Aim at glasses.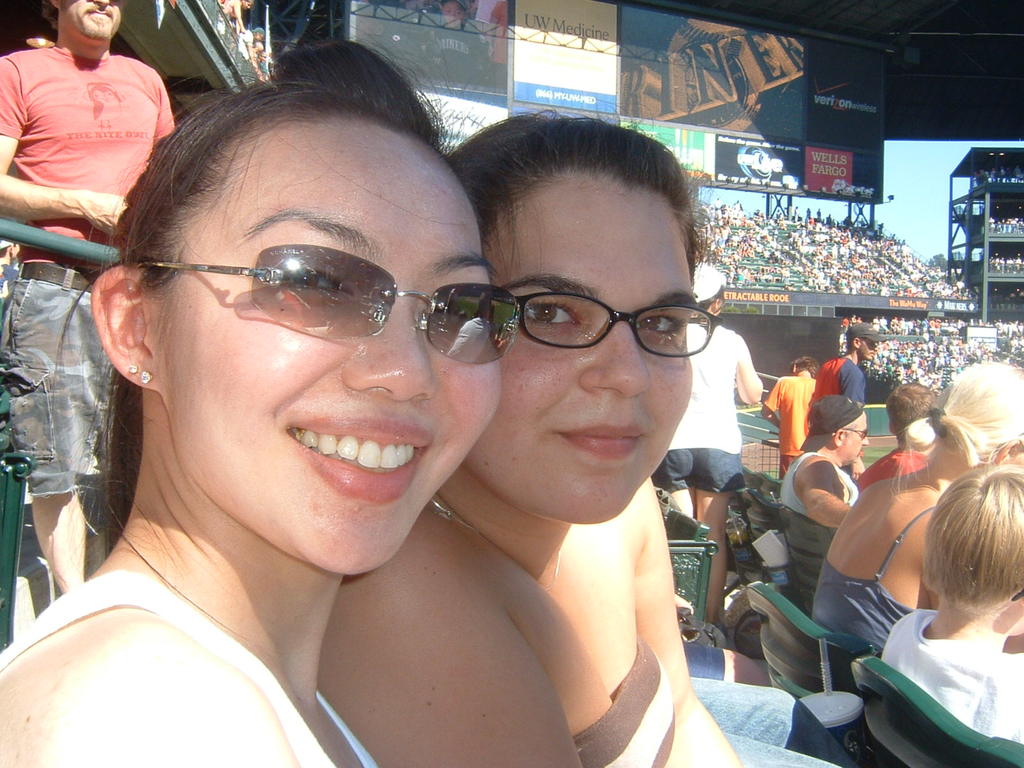
Aimed at <bbox>136, 243, 518, 367</bbox>.
